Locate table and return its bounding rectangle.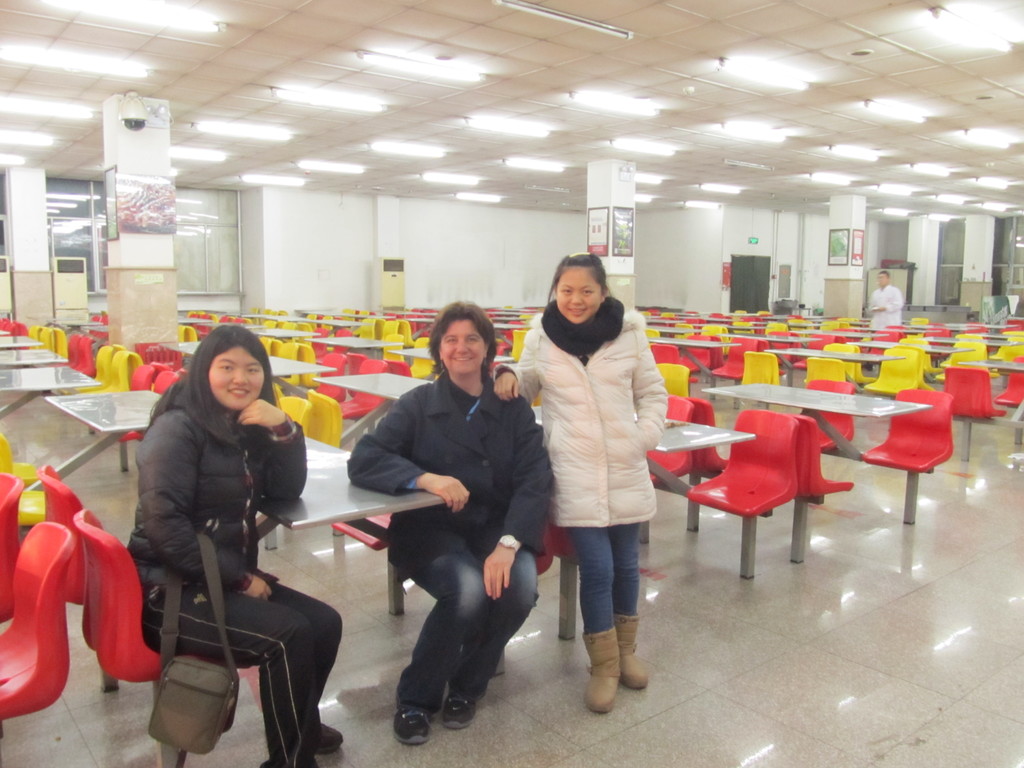
707, 378, 932, 561.
